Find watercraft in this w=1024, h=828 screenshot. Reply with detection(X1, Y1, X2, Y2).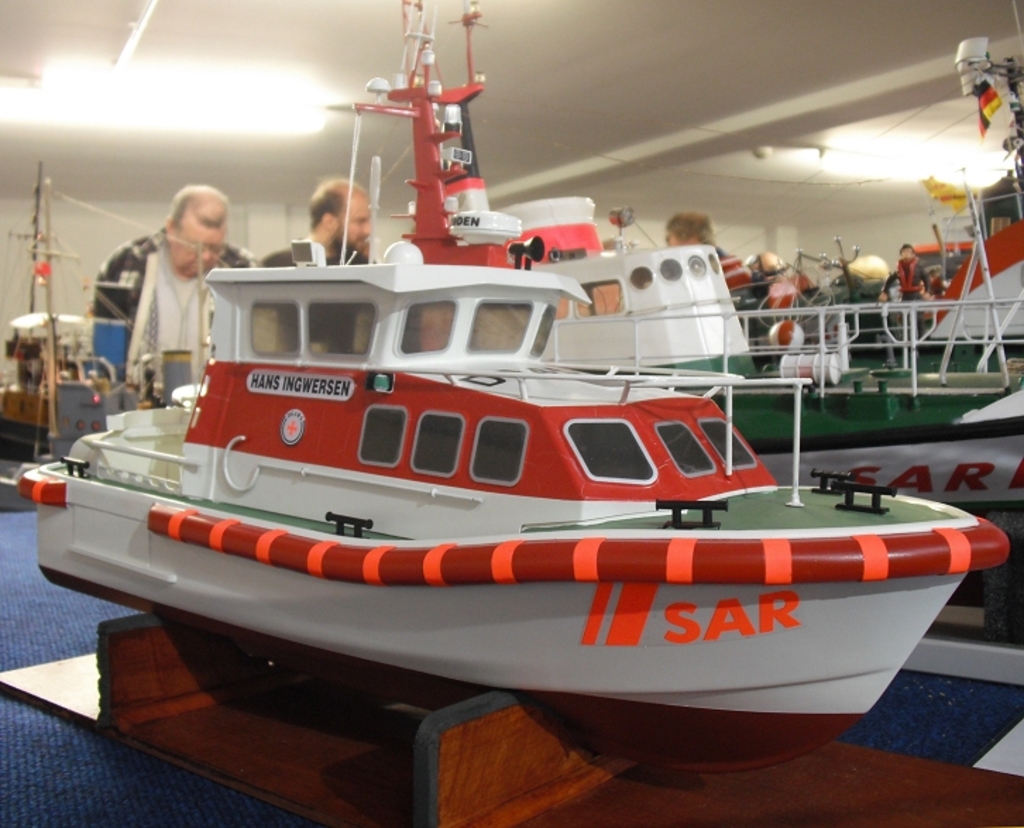
detection(746, 37, 1023, 504).
